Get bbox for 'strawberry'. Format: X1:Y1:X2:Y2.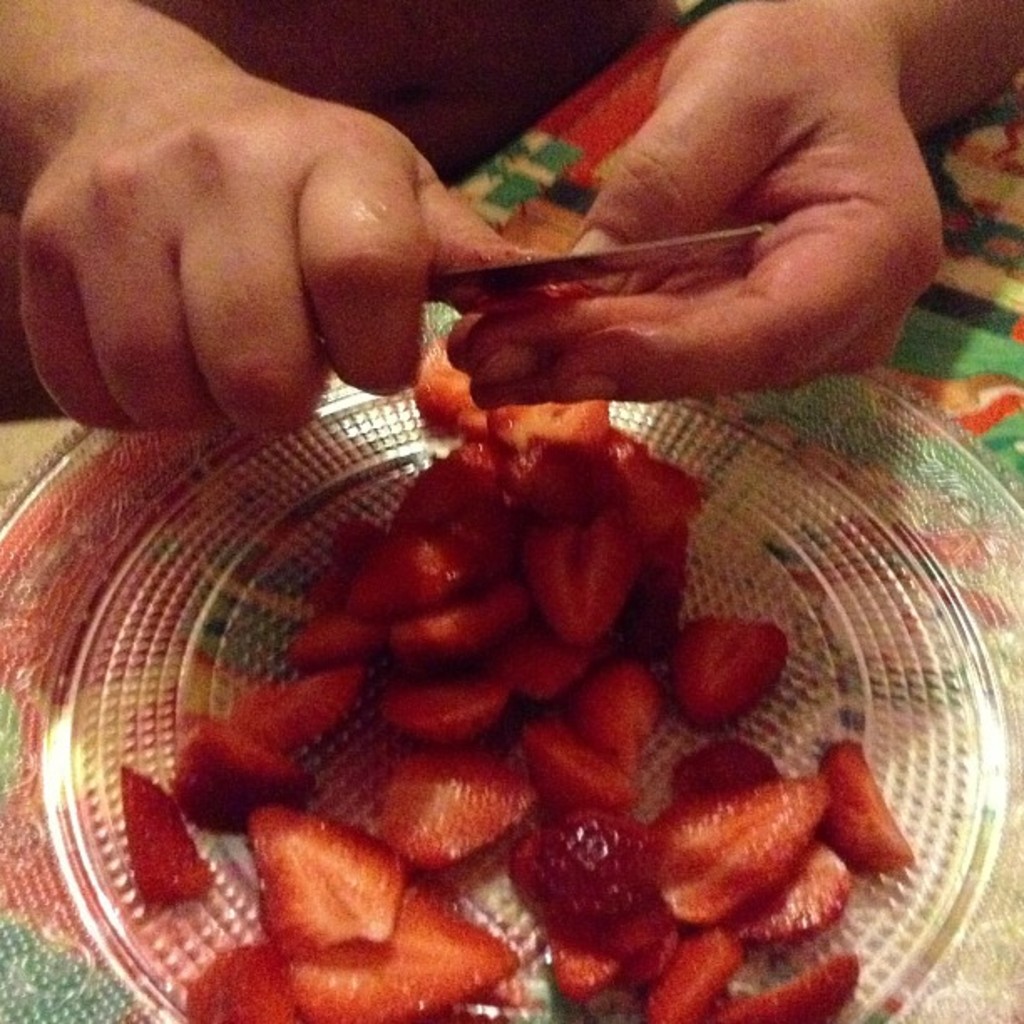
371:751:525:880.
